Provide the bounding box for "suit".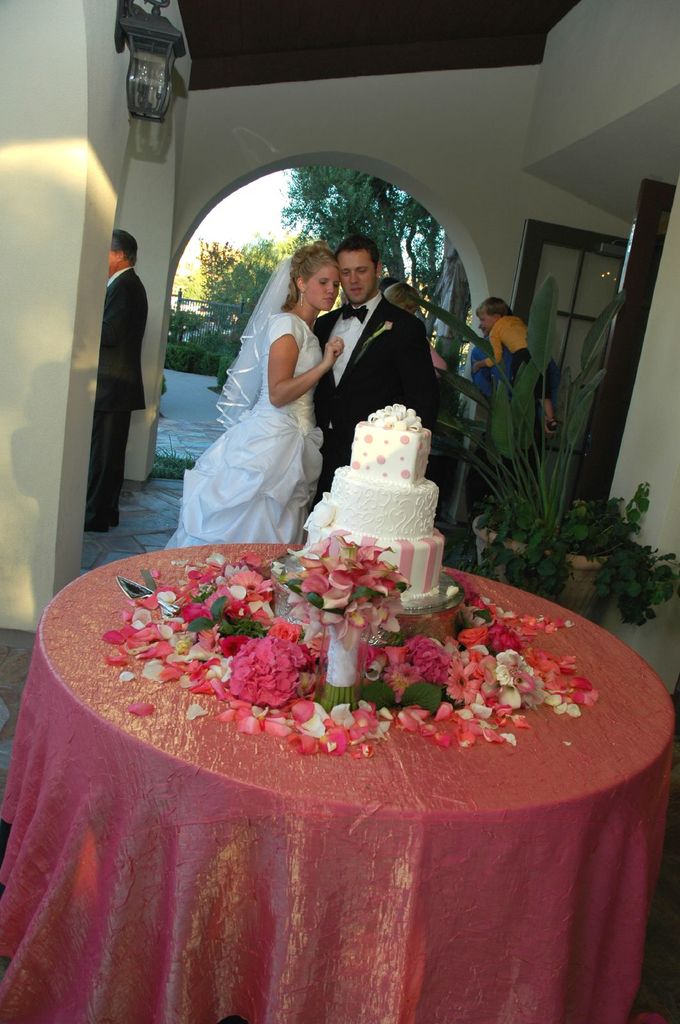
rect(315, 295, 434, 509).
